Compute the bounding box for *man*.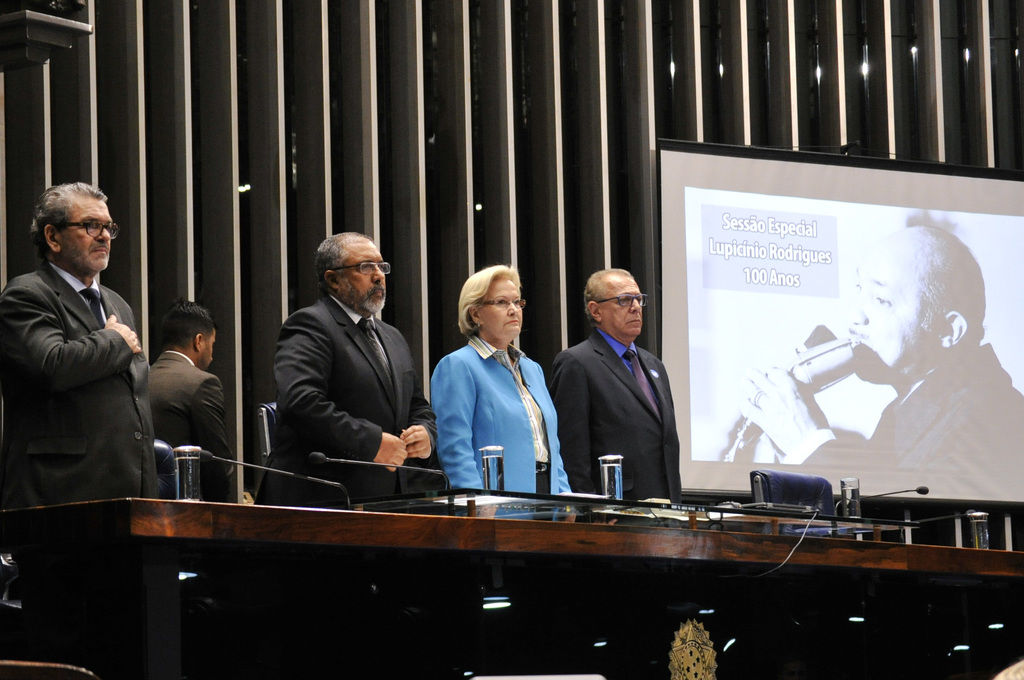
x1=547 y1=254 x2=695 y2=515.
